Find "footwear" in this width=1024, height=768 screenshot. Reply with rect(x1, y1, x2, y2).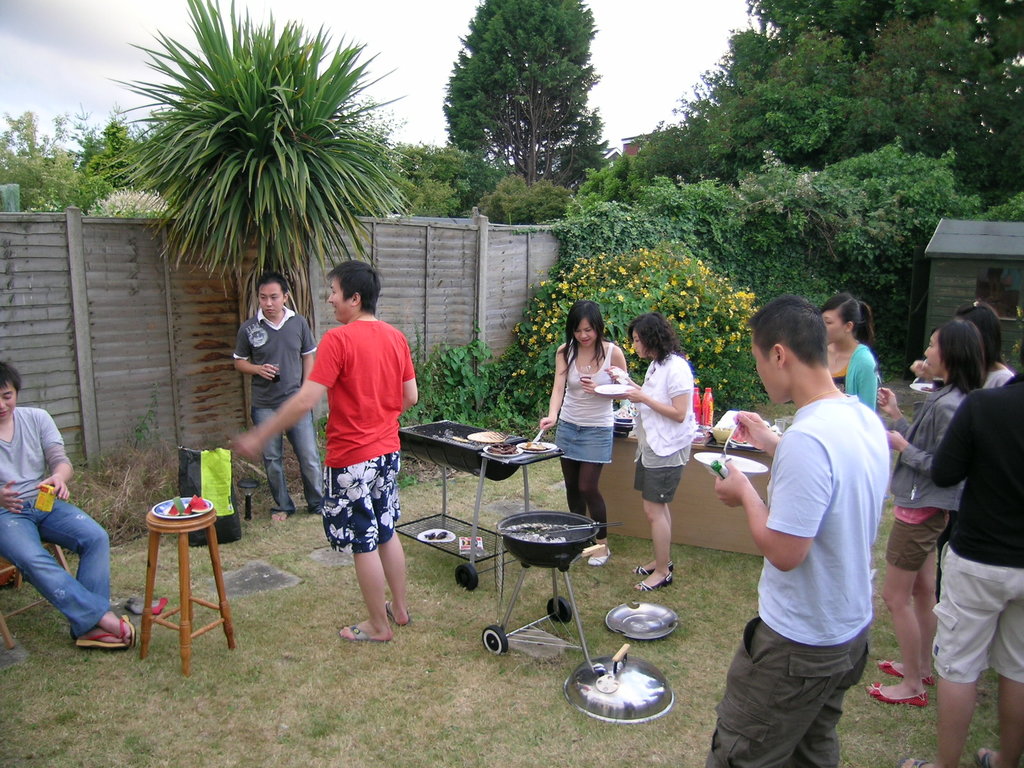
rect(630, 577, 675, 593).
